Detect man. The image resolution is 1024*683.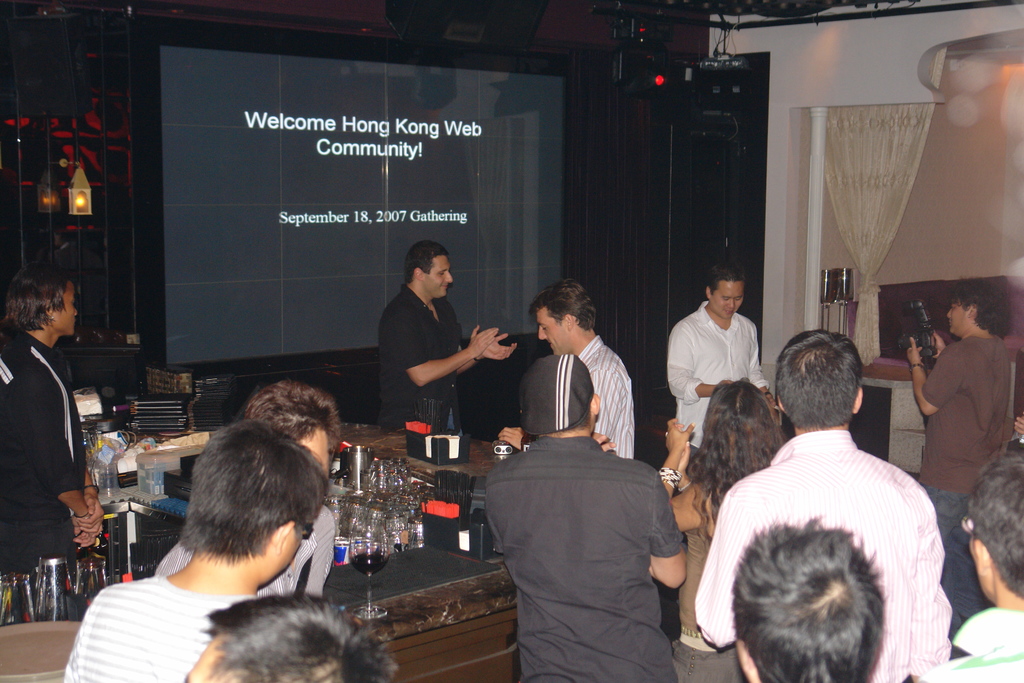
rect(919, 452, 1023, 682).
